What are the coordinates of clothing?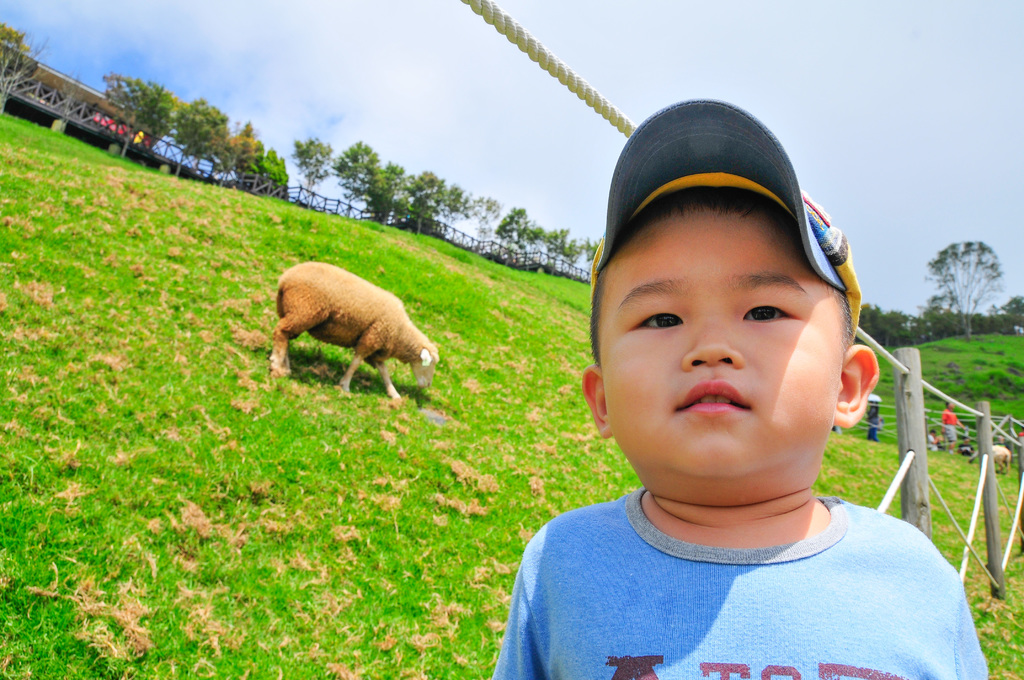
x1=490, y1=457, x2=1011, y2=663.
